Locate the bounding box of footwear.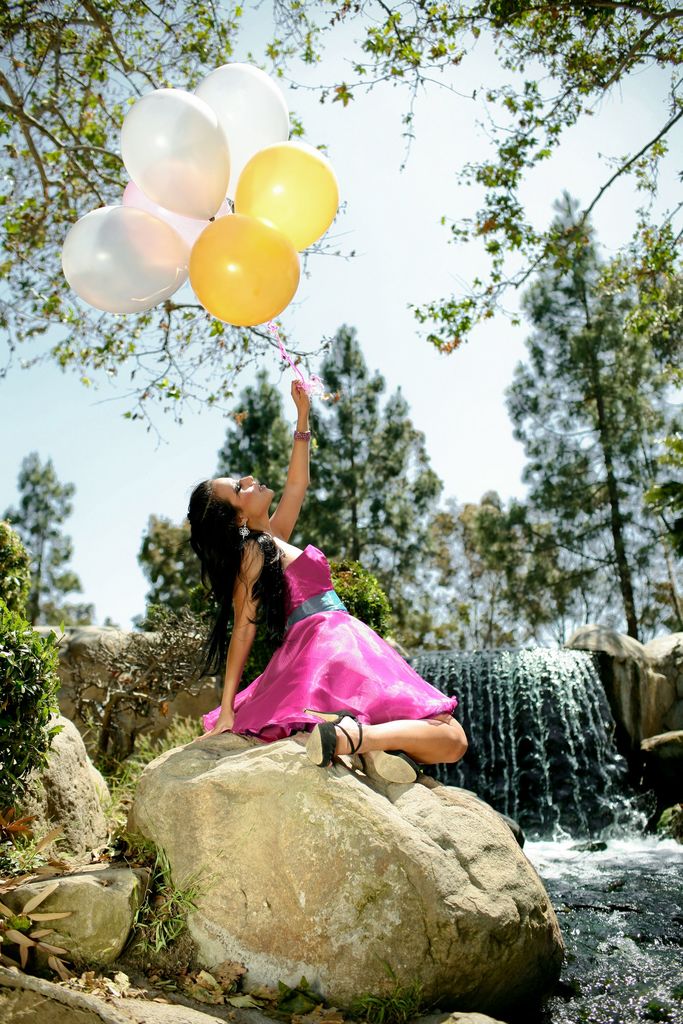
Bounding box: 368, 747, 425, 788.
